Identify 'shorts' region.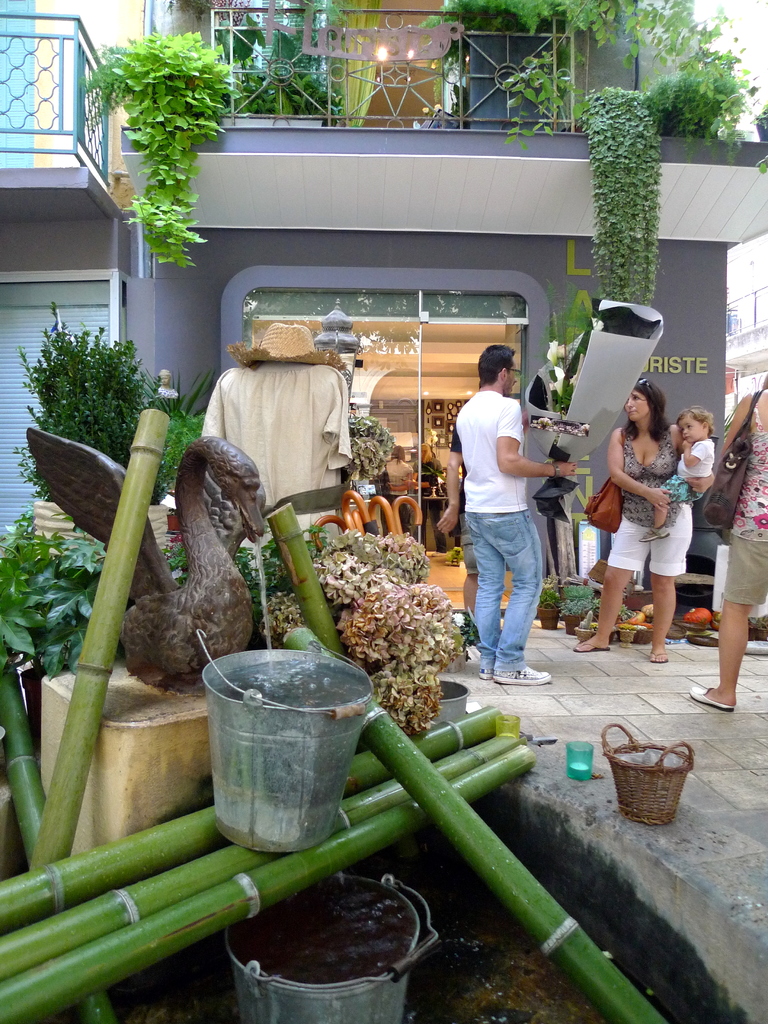
Region: BBox(607, 502, 689, 576).
